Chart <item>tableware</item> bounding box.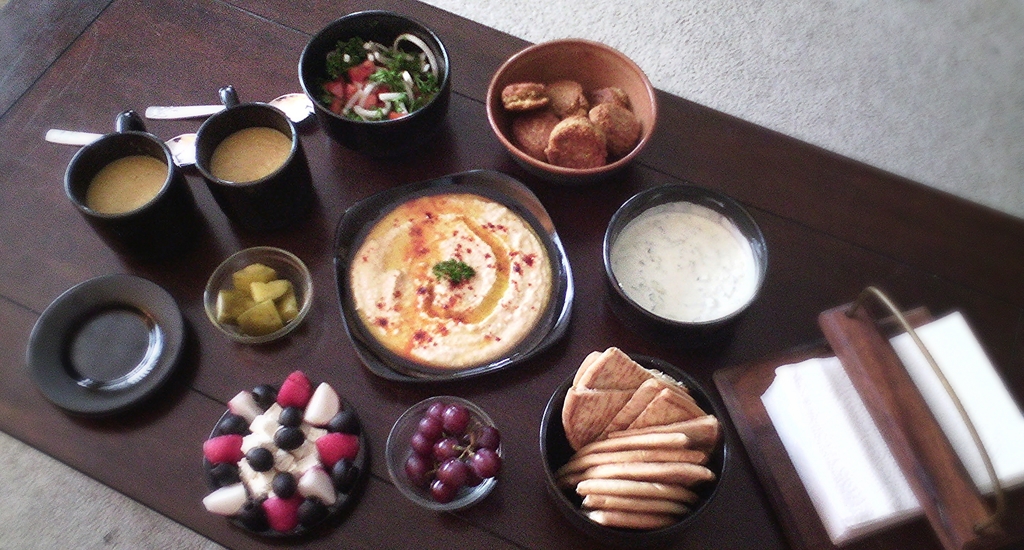
Charted: (42,125,199,169).
